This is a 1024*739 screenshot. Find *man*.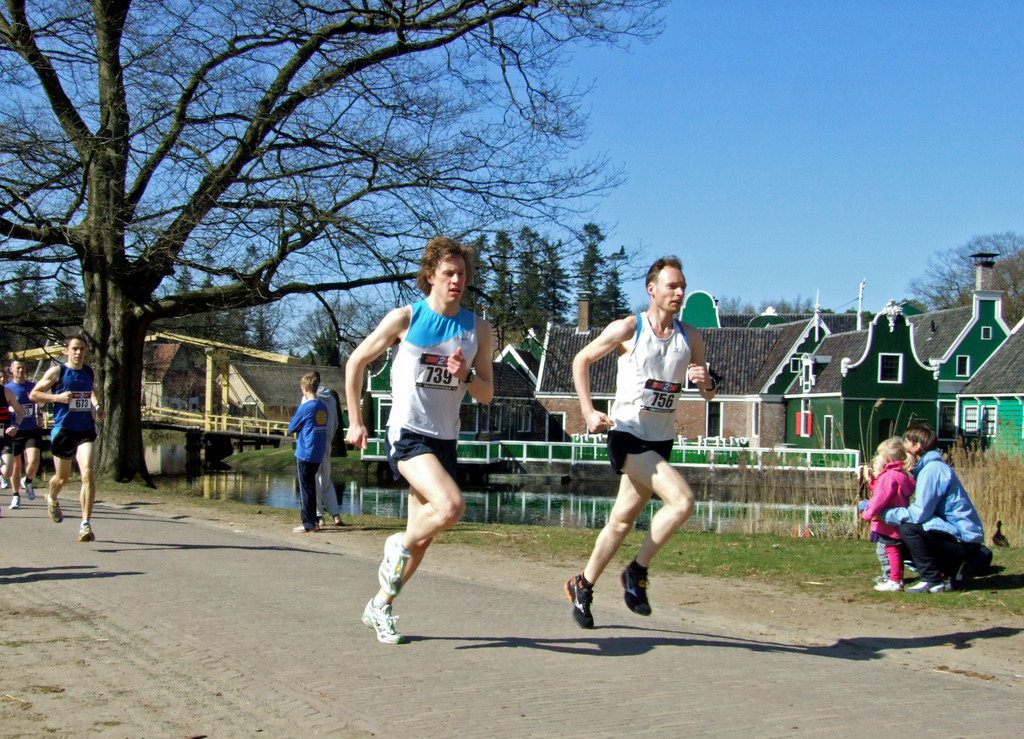
Bounding box: [31,337,105,543].
